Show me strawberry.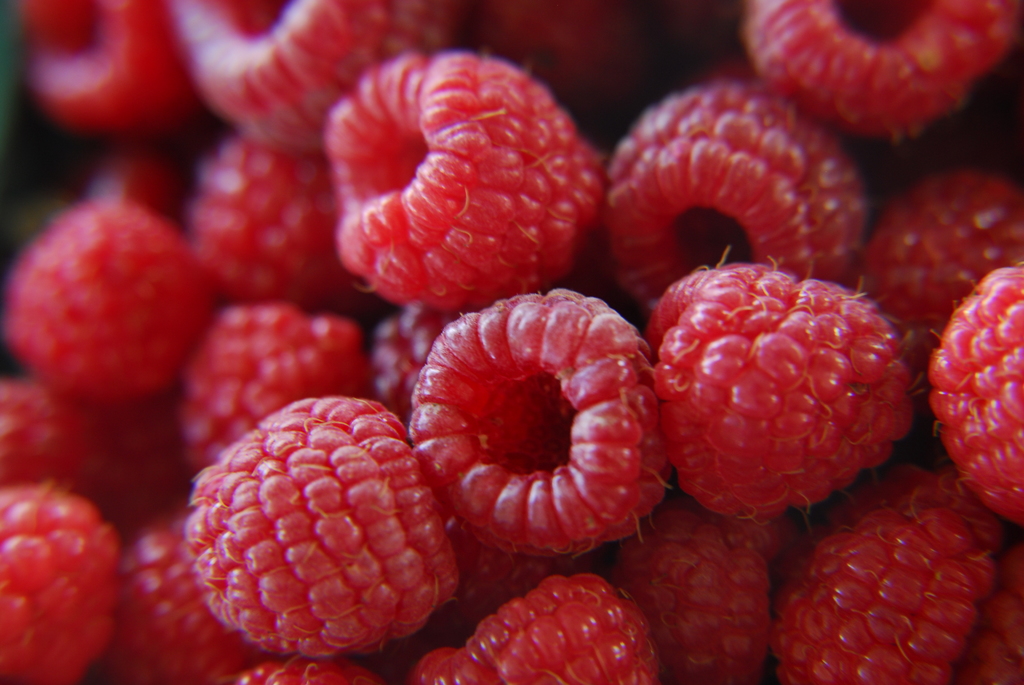
strawberry is here: detection(227, 666, 413, 684).
